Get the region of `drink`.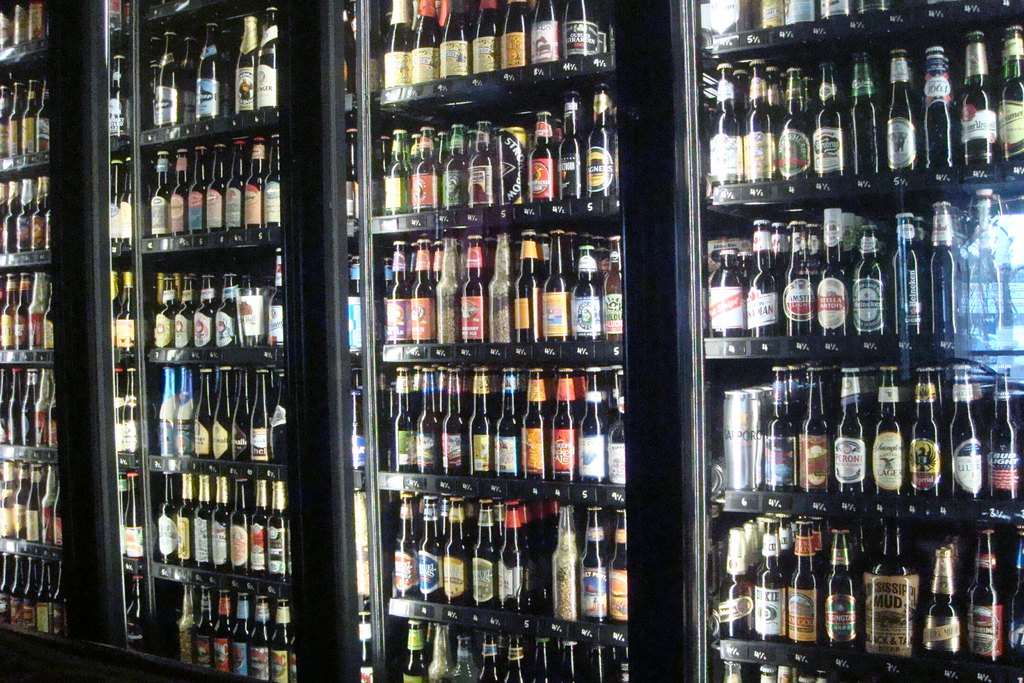
[832,371,863,499].
